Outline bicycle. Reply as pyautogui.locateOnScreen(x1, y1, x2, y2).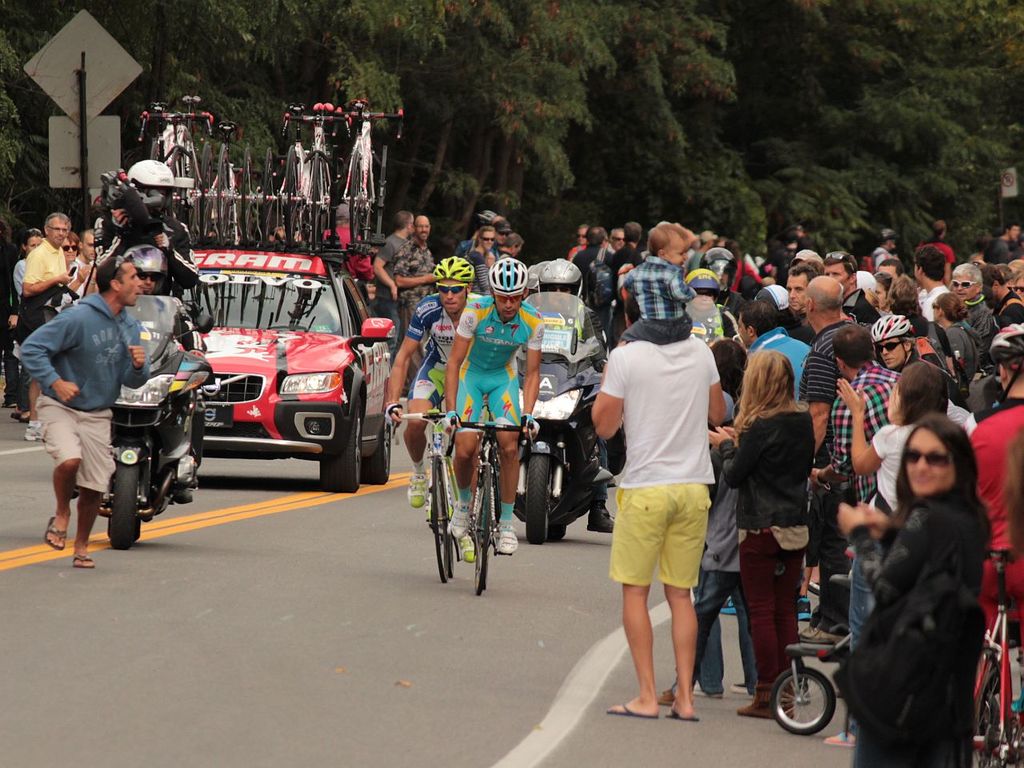
pyautogui.locateOnScreen(271, 118, 299, 237).
